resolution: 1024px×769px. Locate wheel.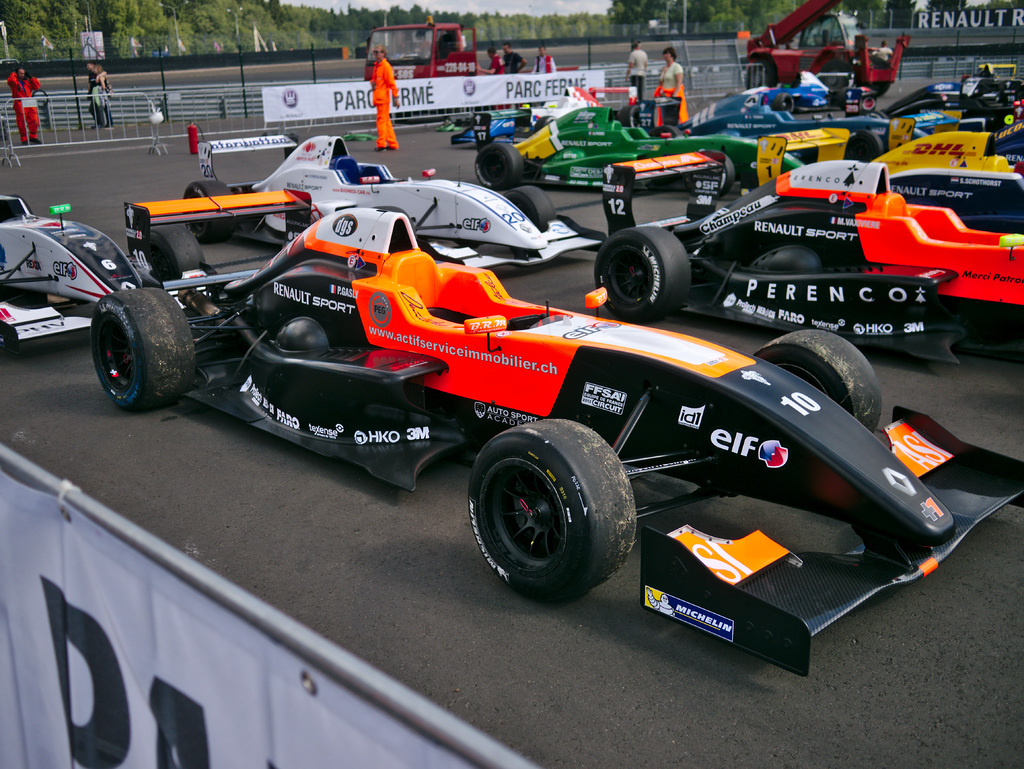
bbox=(532, 113, 556, 133).
